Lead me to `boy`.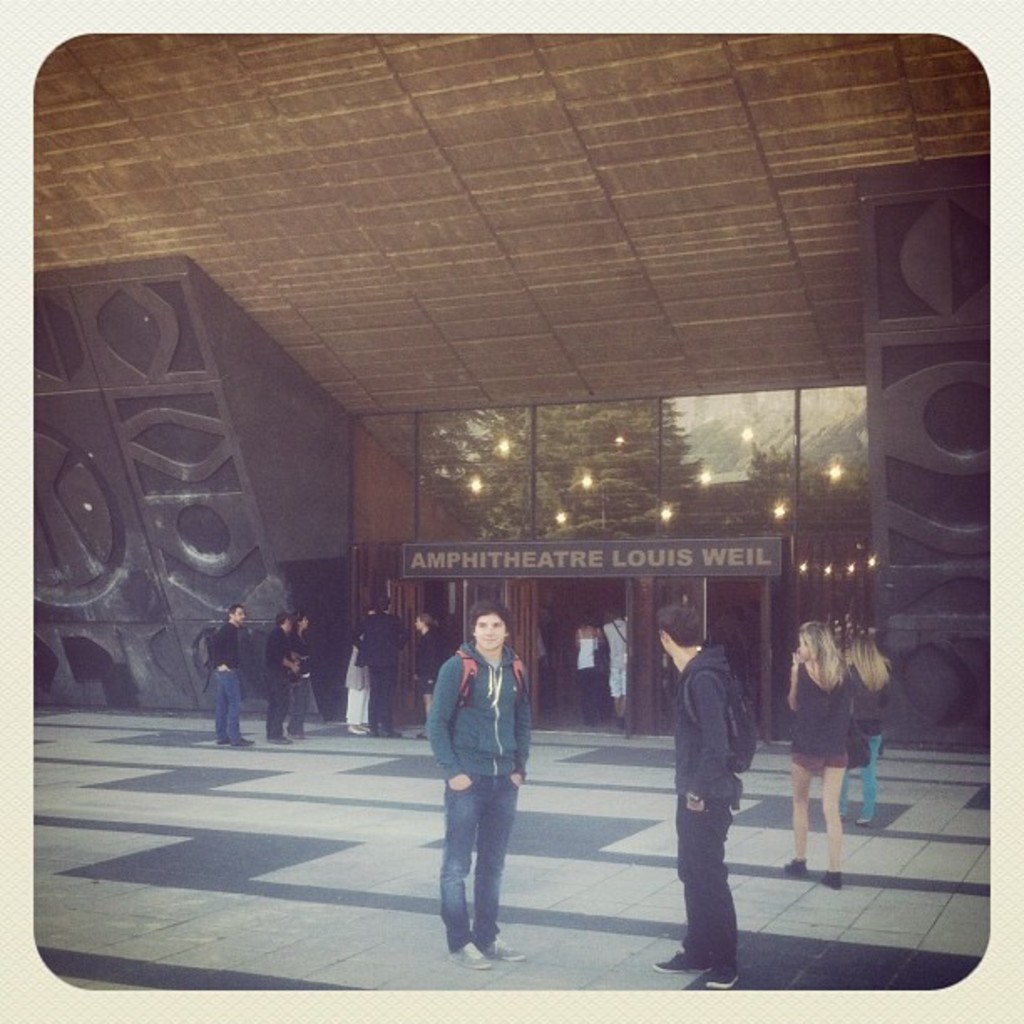
Lead to locate(209, 604, 261, 746).
